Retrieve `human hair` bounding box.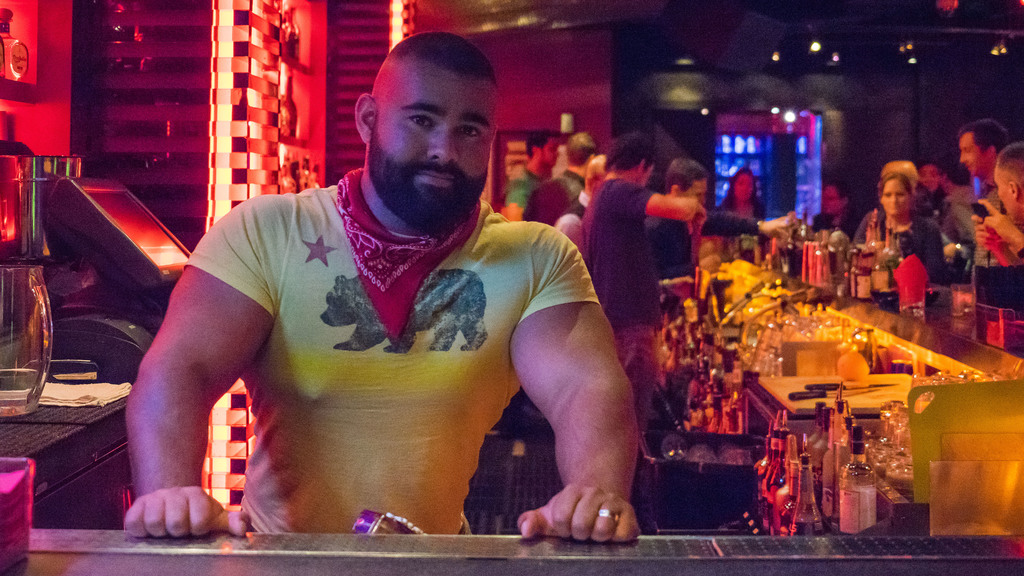
Bounding box: [x1=878, y1=174, x2=922, y2=213].
